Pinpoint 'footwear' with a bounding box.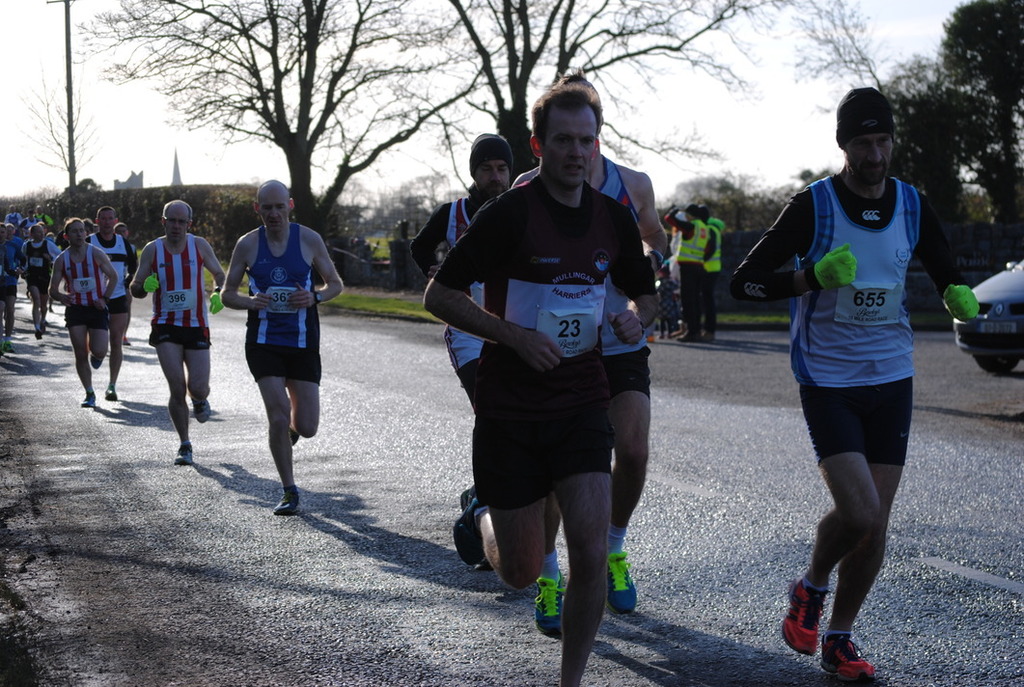
777 575 869 677.
